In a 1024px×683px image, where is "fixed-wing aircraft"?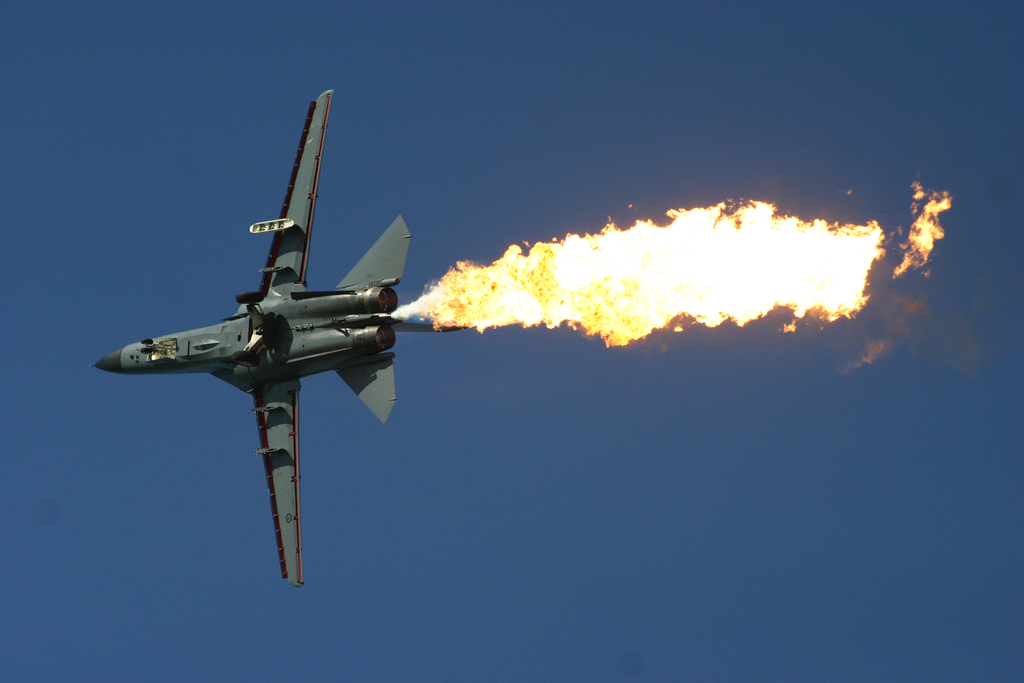
bbox=(95, 94, 421, 591).
